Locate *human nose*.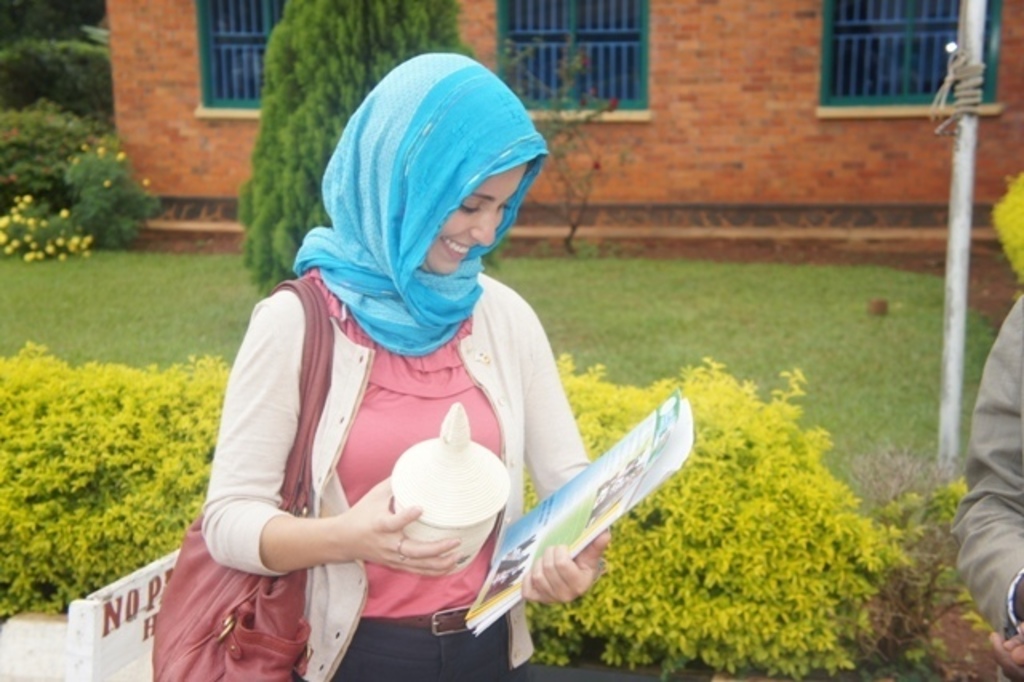
Bounding box: rect(469, 208, 494, 247).
